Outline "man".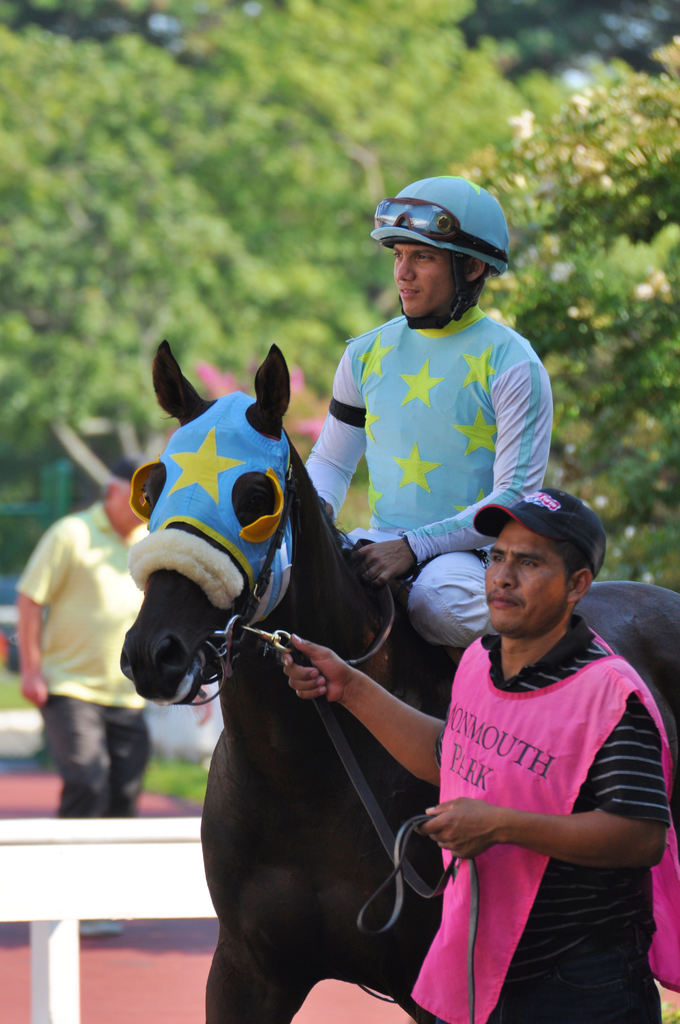
Outline: 304 168 551 648.
